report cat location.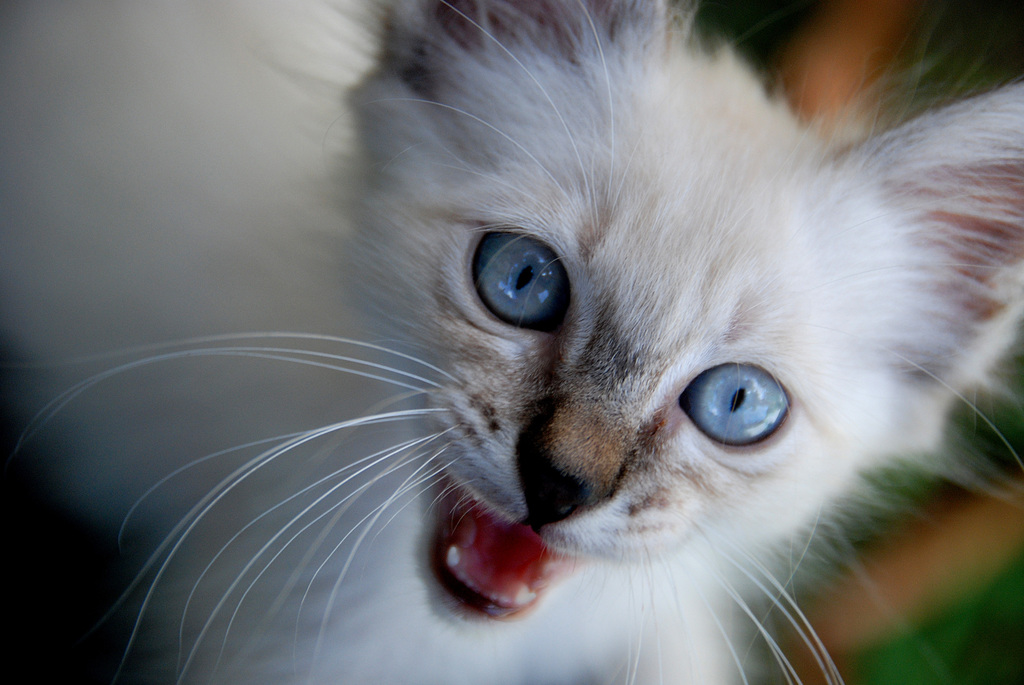
Report: (left=0, top=0, right=1023, bottom=684).
